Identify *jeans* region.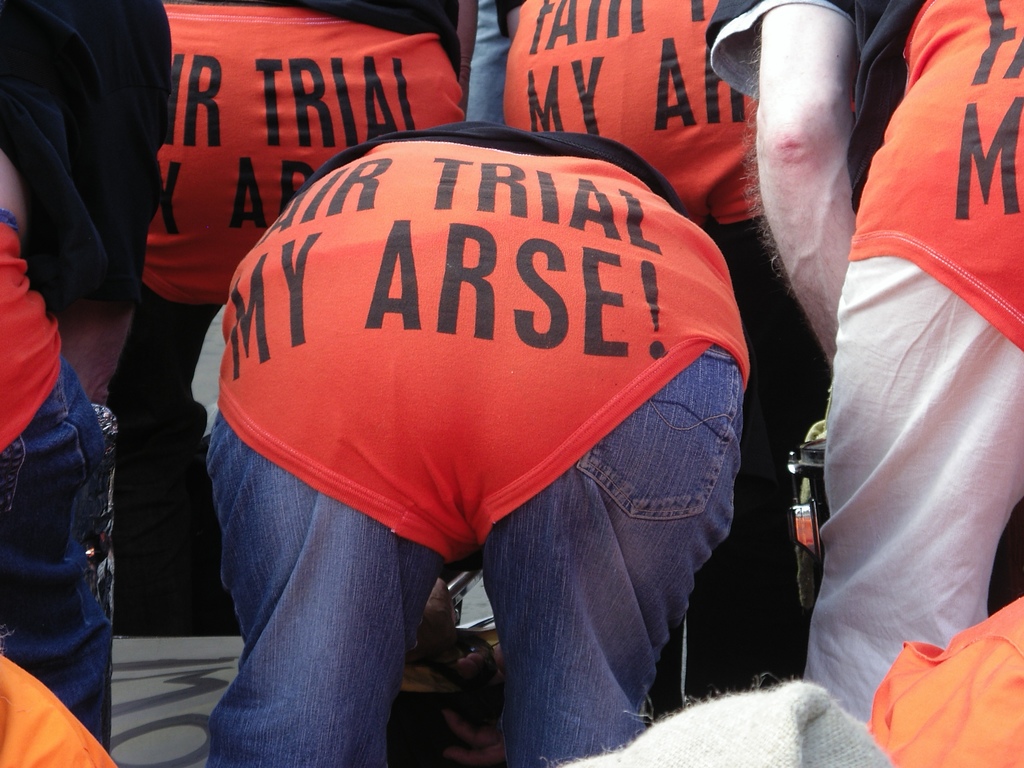
Region: x1=0 y1=360 x2=113 y2=748.
